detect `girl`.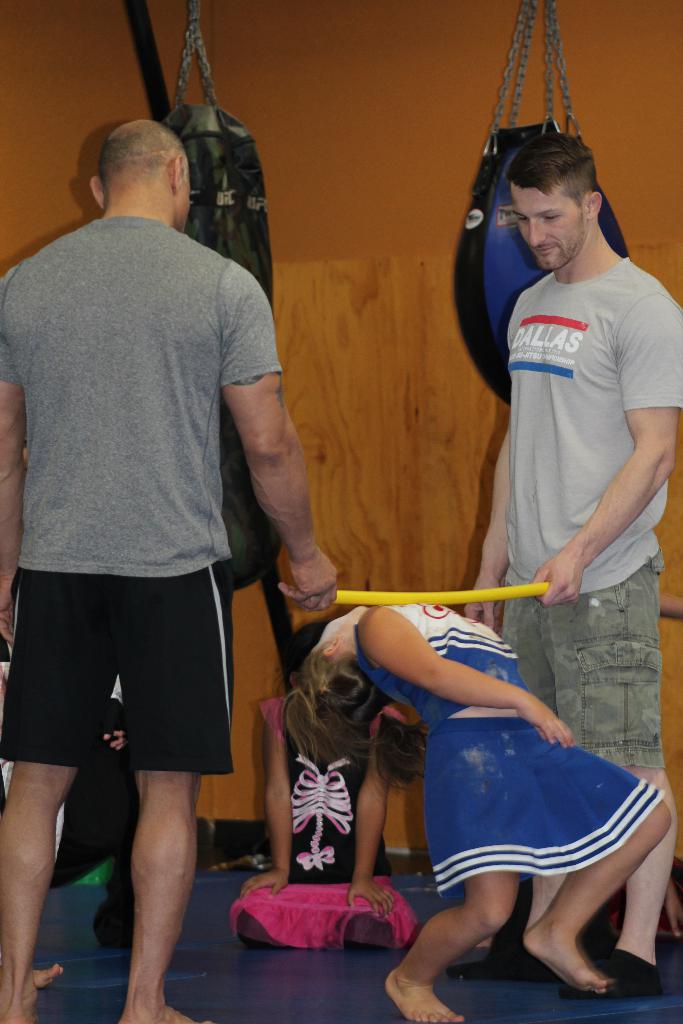
Detected at [left=314, top=584, right=679, bottom=1023].
